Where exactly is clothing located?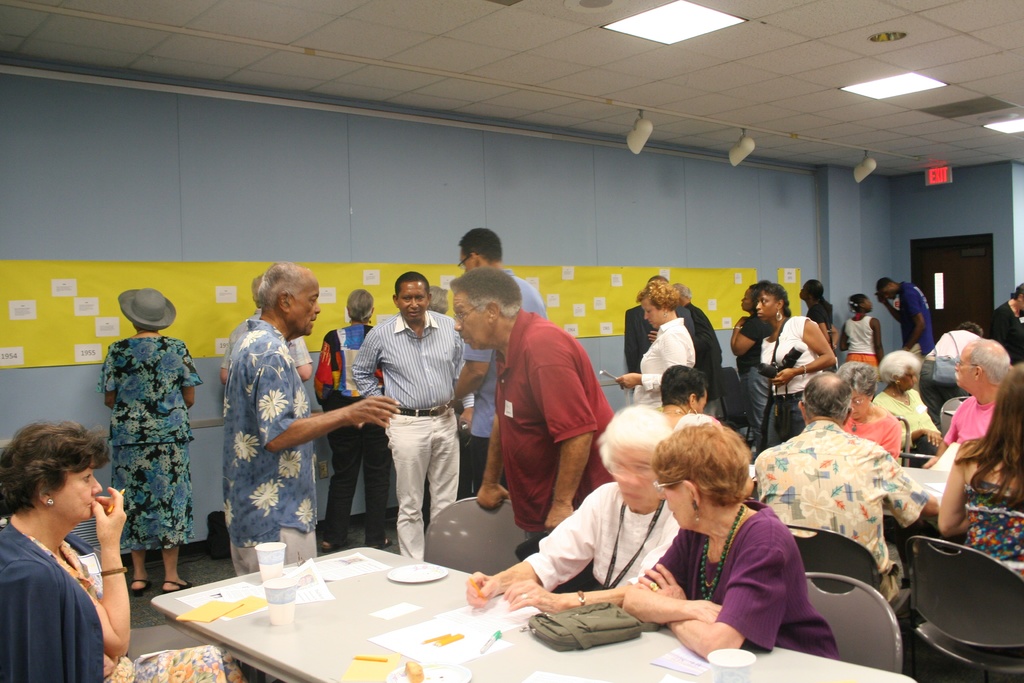
Its bounding box is BBox(921, 328, 977, 388).
